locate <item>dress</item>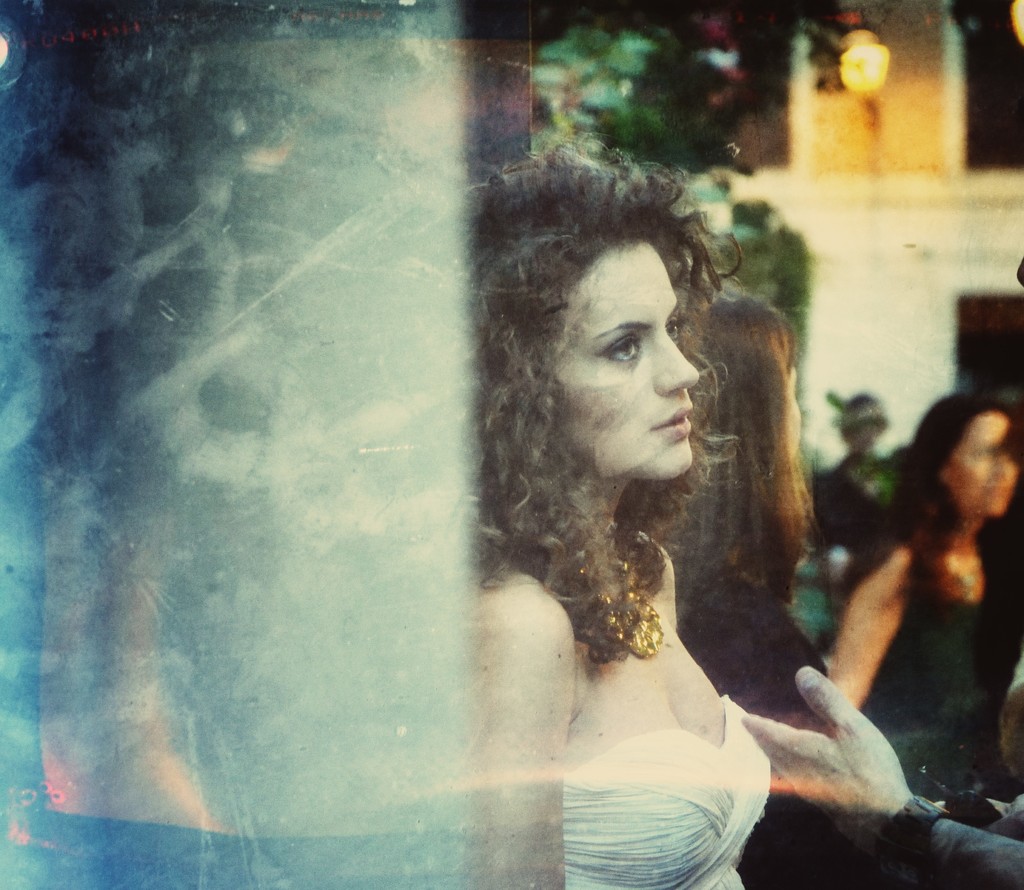
detection(861, 578, 1023, 802)
